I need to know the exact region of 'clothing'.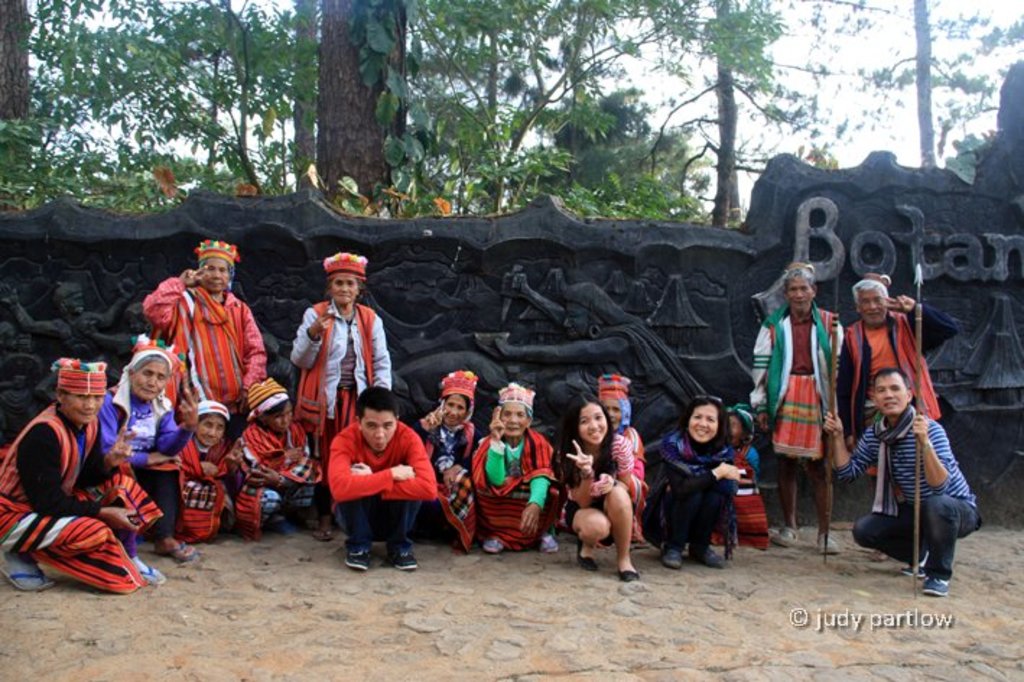
Region: 139,279,266,432.
